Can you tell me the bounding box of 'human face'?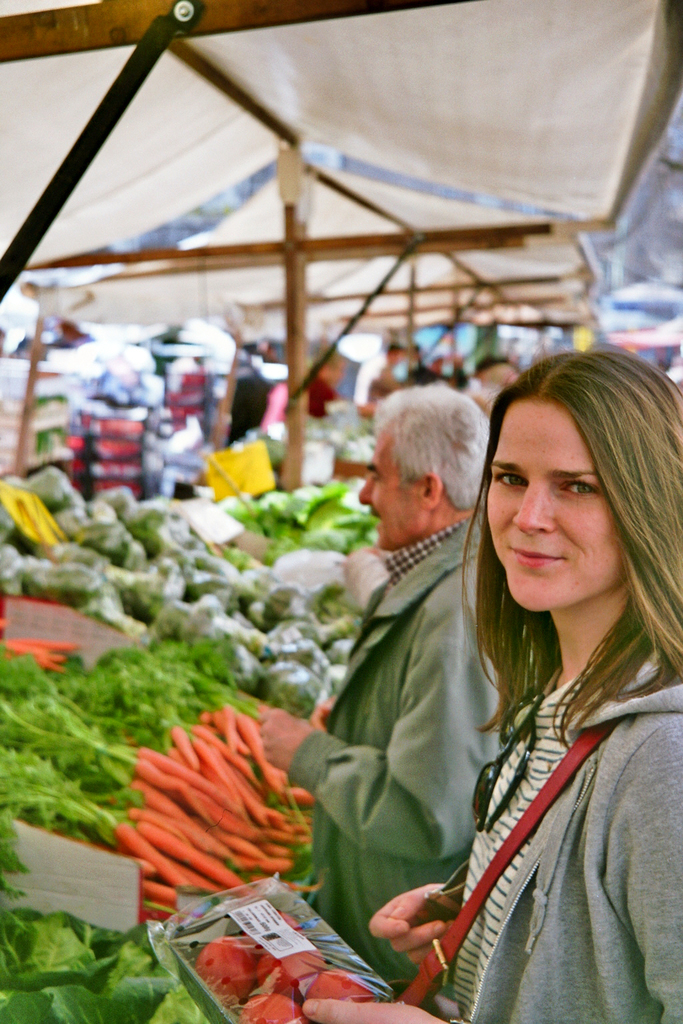
[x1=486, y1=401, x2=638, y2=609].
